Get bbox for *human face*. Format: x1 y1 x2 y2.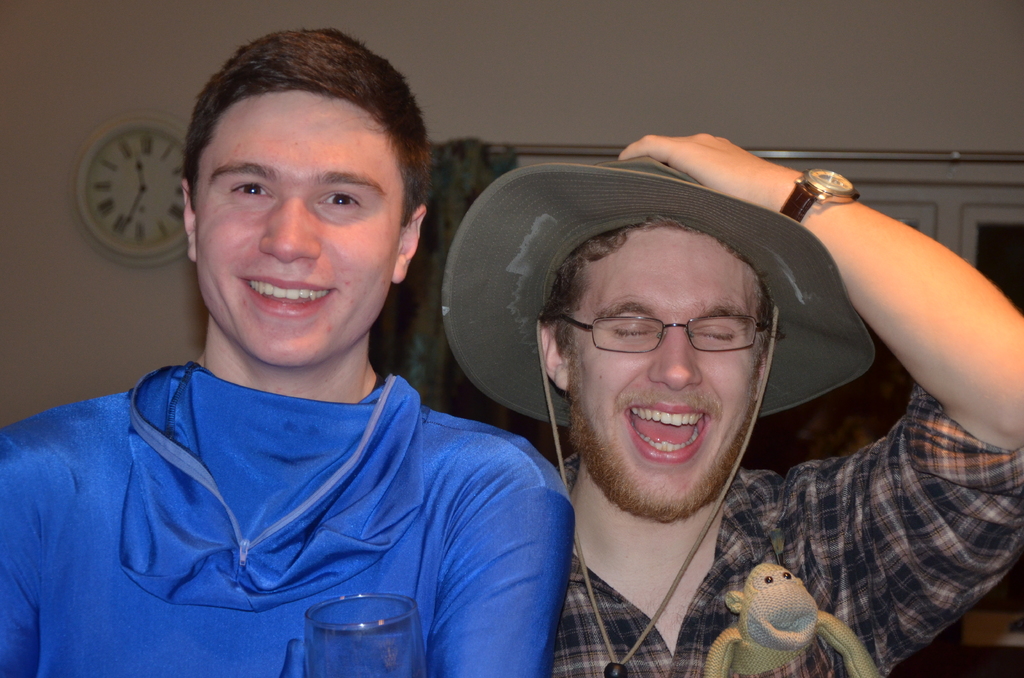
195 90 403 366.
